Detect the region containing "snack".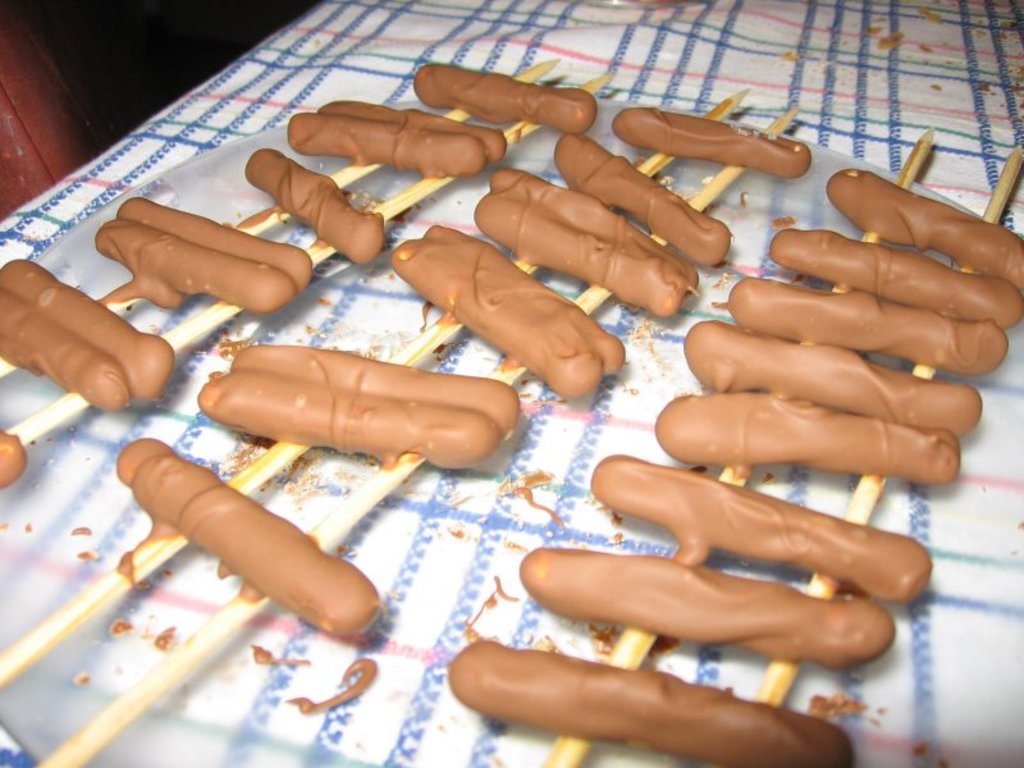
region(0, 429, 31, 481).
